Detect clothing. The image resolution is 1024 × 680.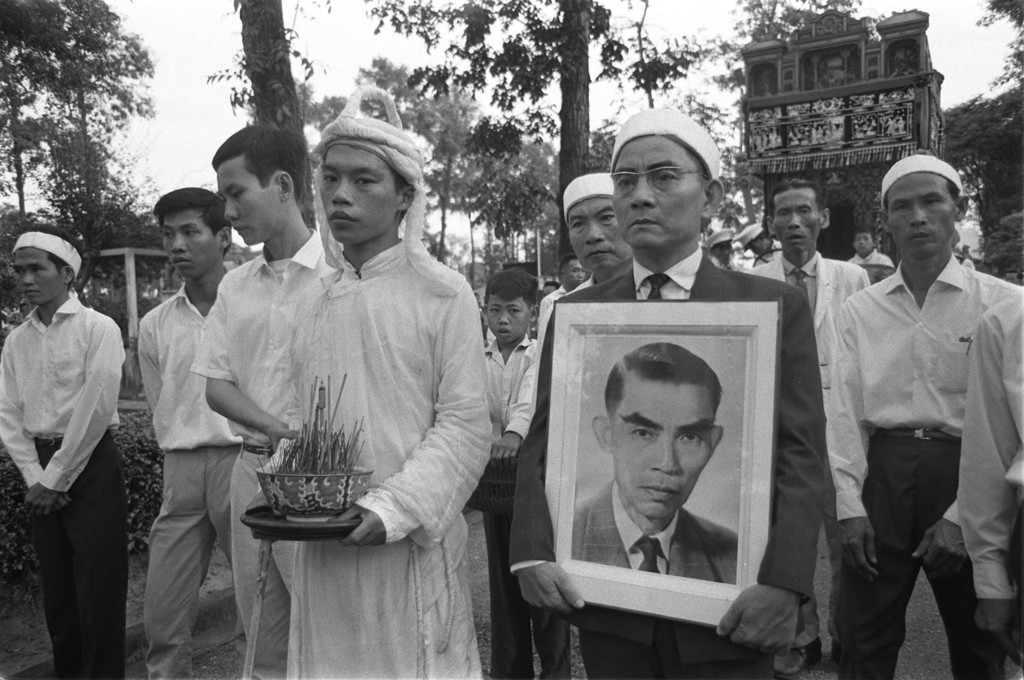
bbox=[506, 268, 816, 679].
